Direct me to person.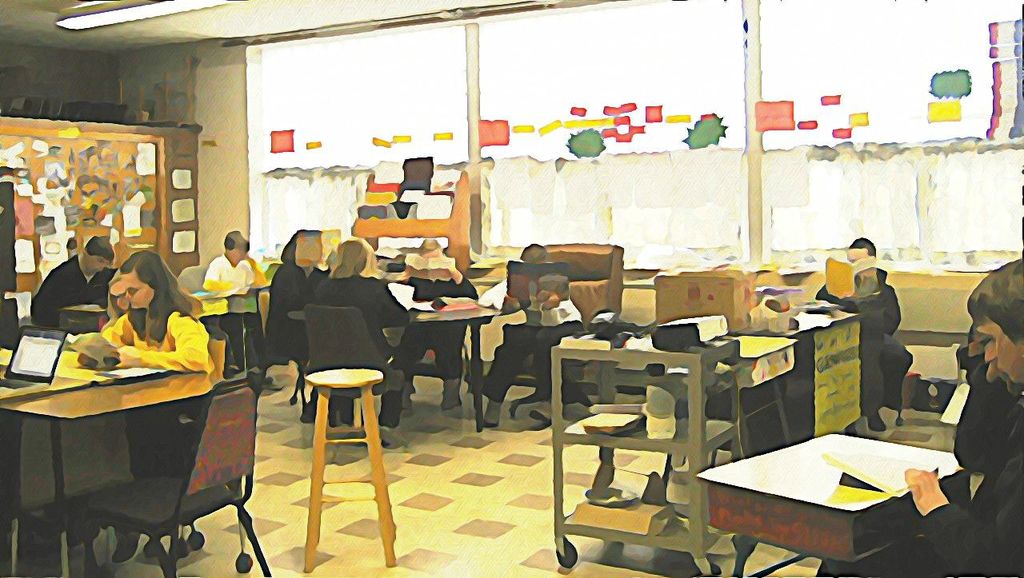
Direction: left=818, top=261, right=1023, bottom=577.
